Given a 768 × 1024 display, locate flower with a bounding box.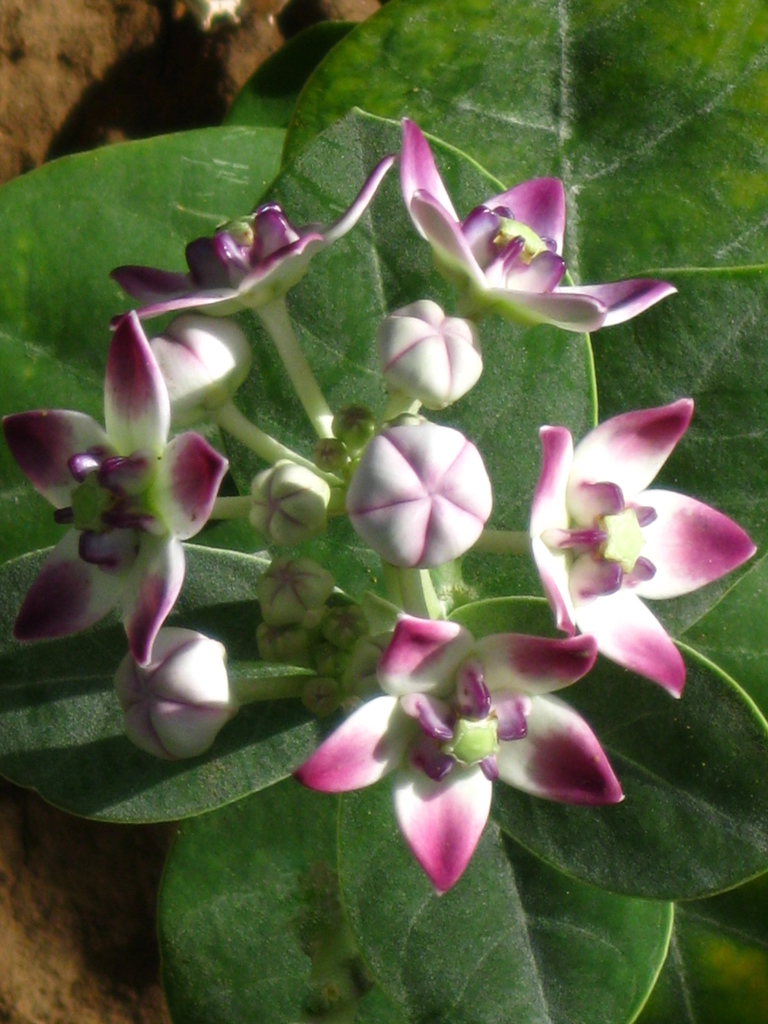
Located: 371:295:492:409.
